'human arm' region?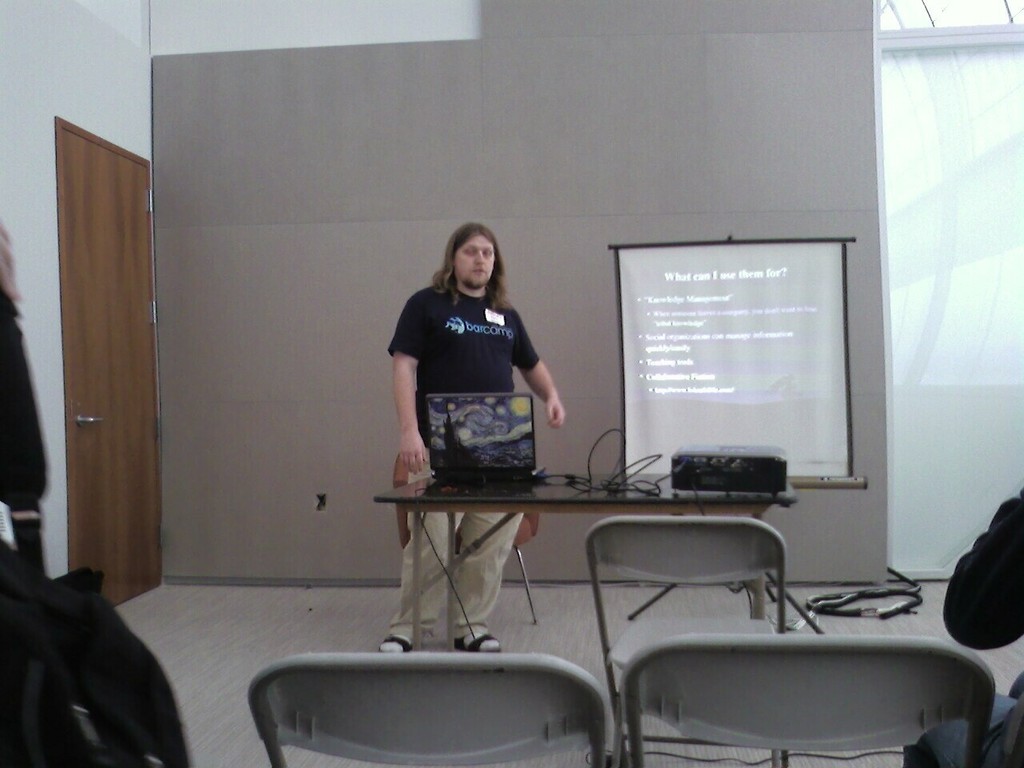
502 326 571 434
